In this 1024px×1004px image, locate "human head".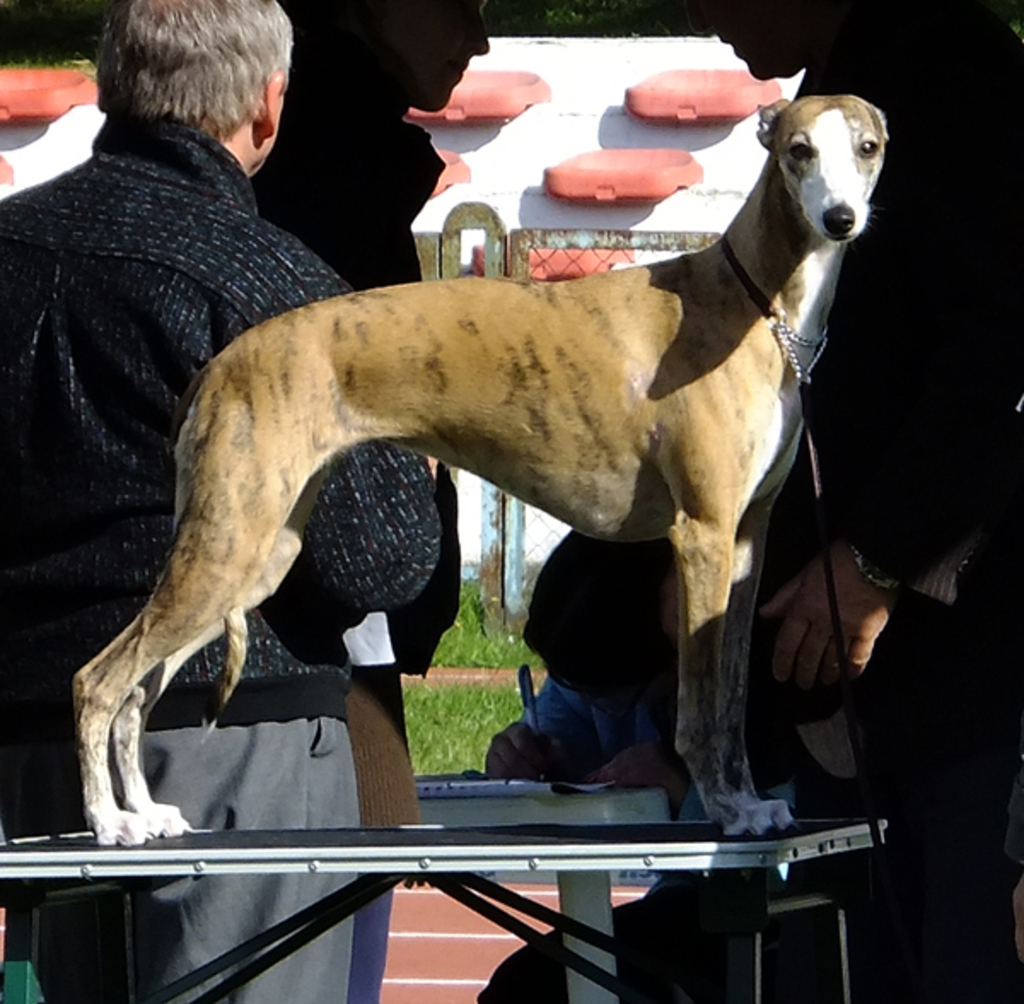
Bounding box: (331, 0, 490, 116).
